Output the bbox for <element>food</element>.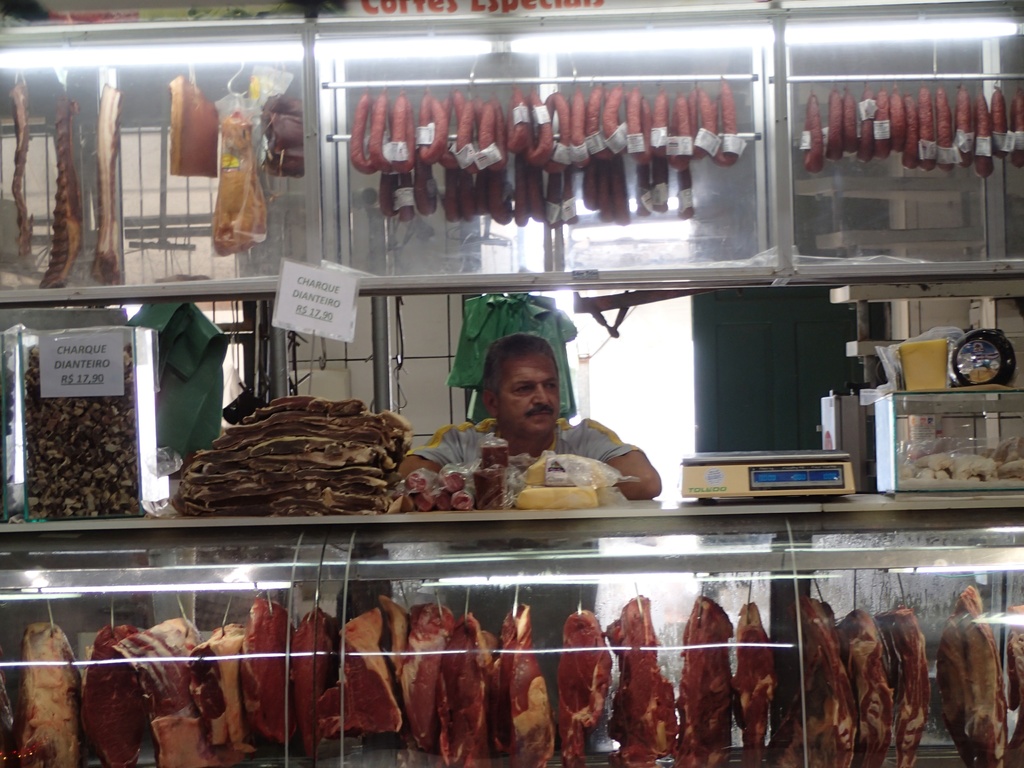
box(953, 84, 972, 172).
